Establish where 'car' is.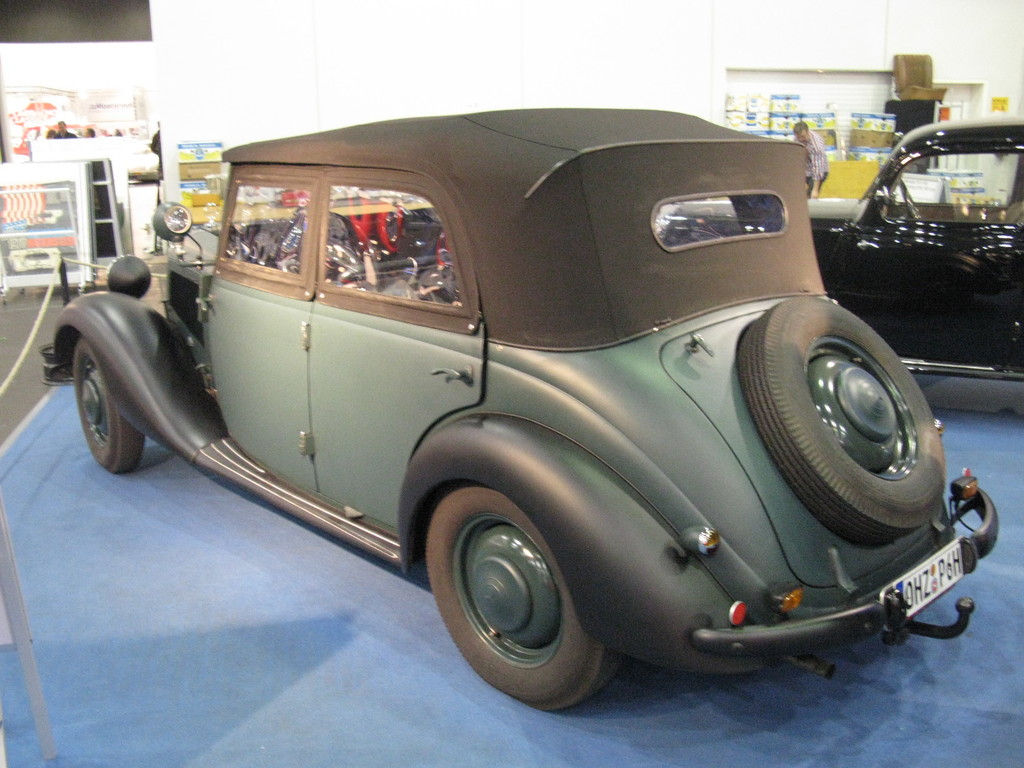
Established at bbox=[38, 106, 1010, 707].
